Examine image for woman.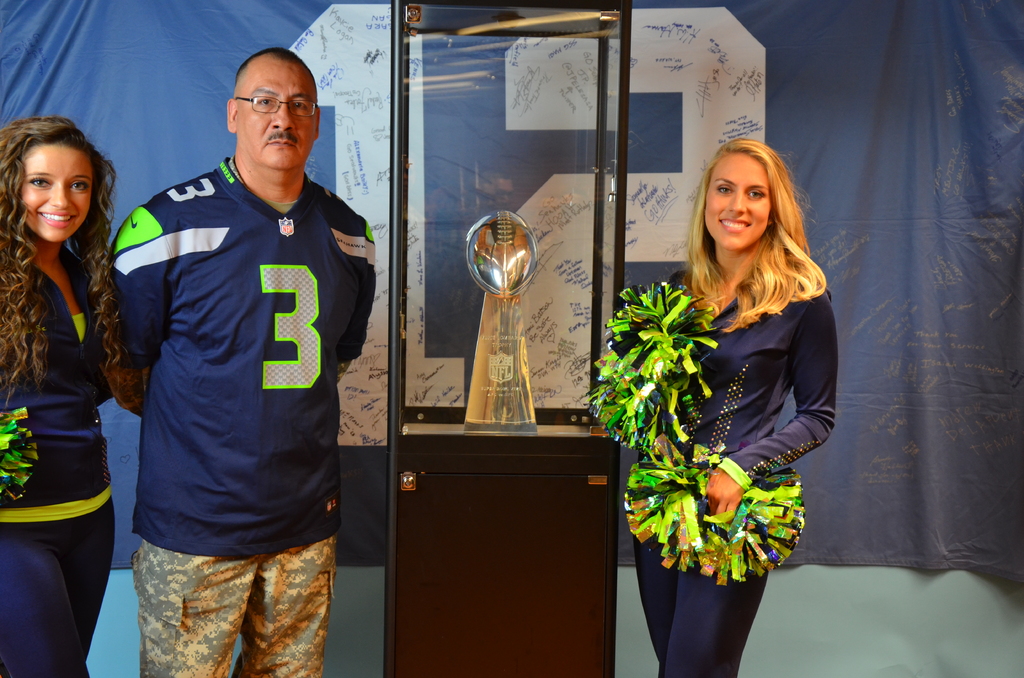
Examination result: (left=608, top=140, right=835, bottom=610).
